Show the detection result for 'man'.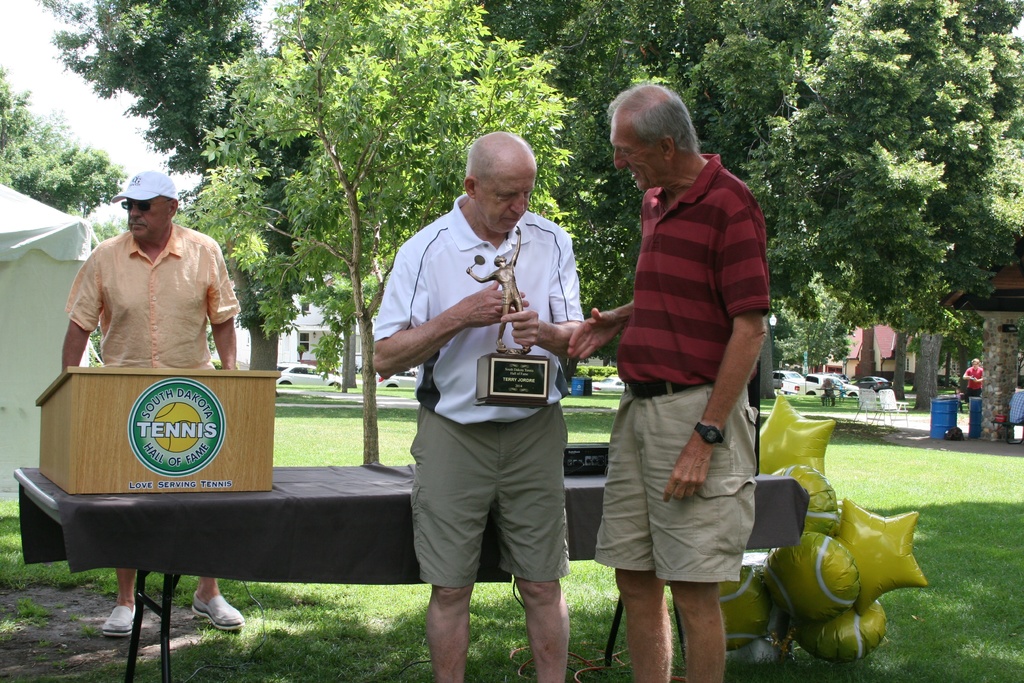
[57,167,243,639].
